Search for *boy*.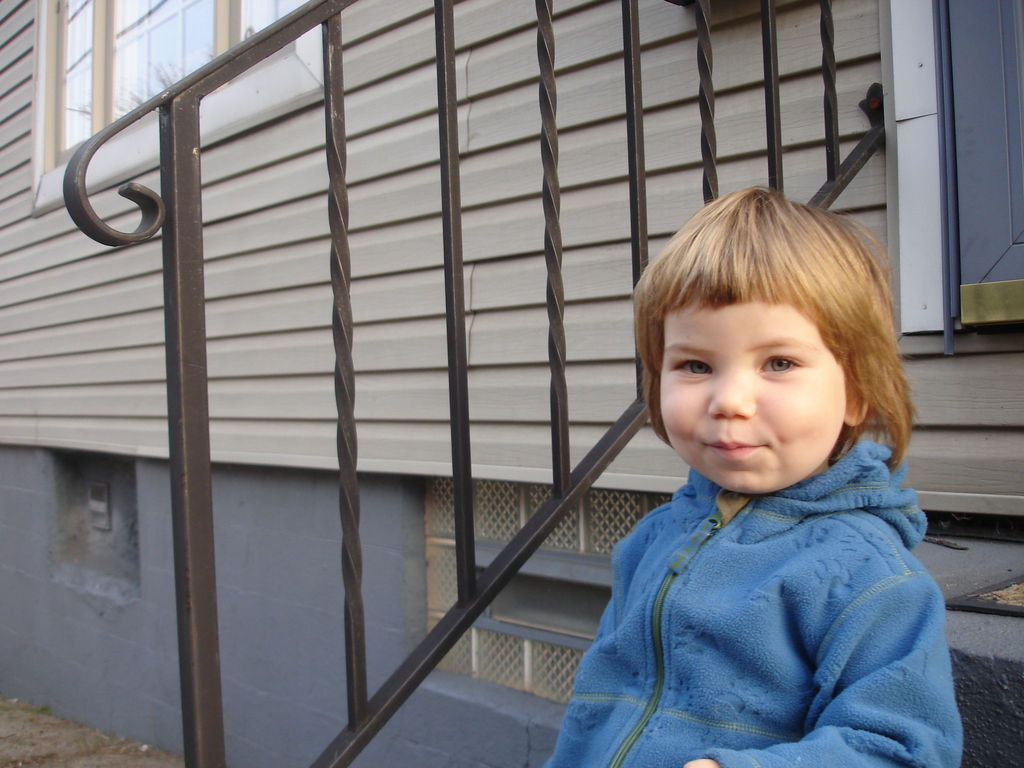
Found at (541,182,966,767).
